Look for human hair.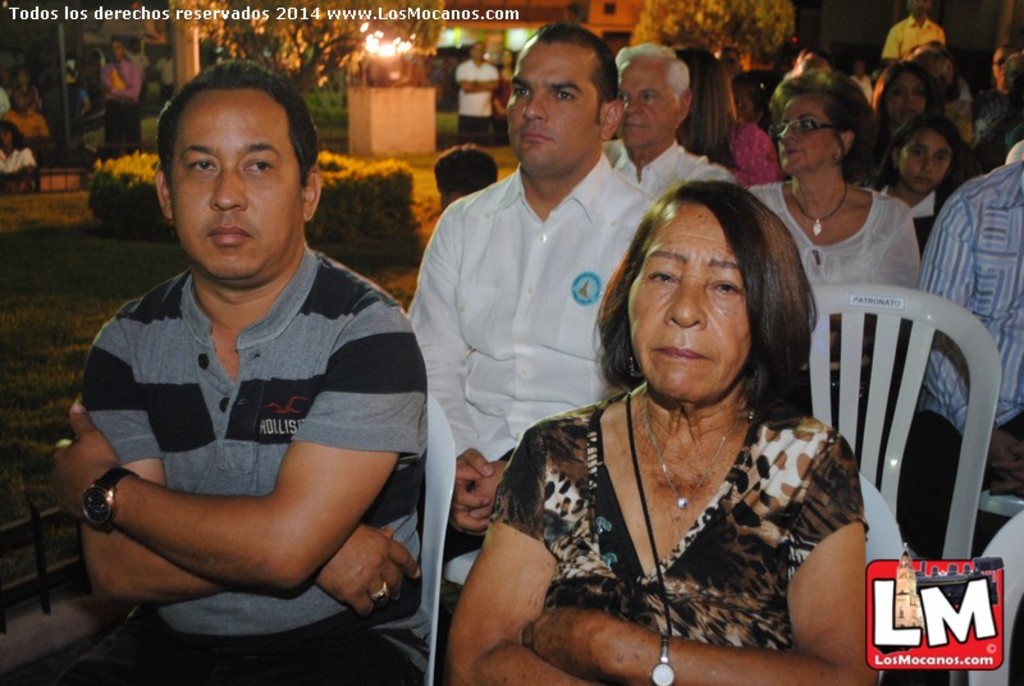
Found: box=[887, 111, 966, 184].
